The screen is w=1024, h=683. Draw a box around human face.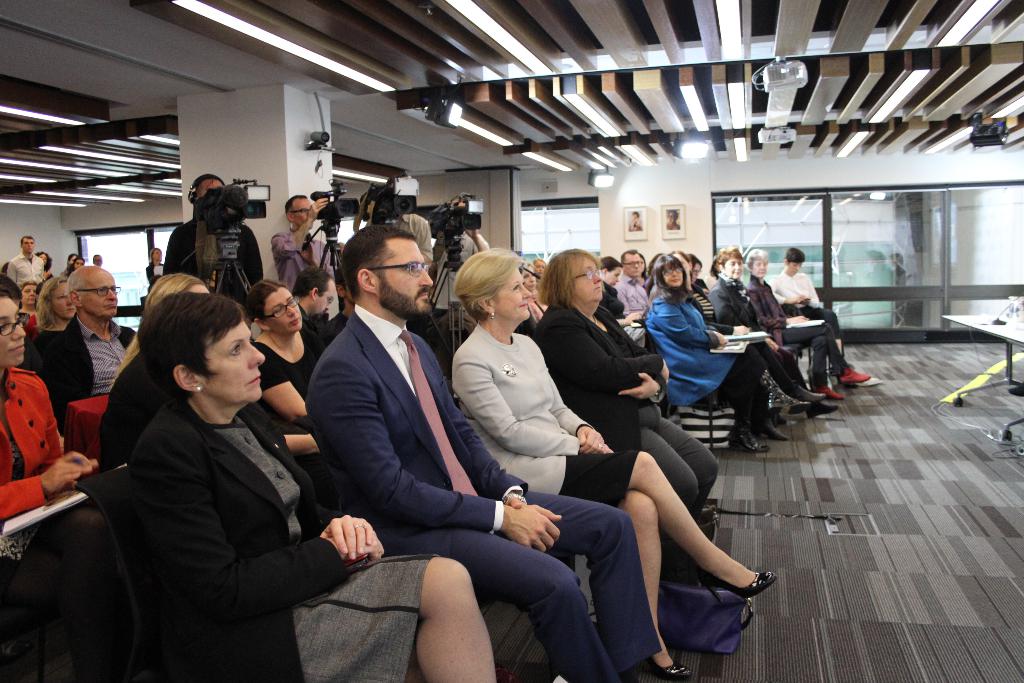
(265, 286, 308, 331).
